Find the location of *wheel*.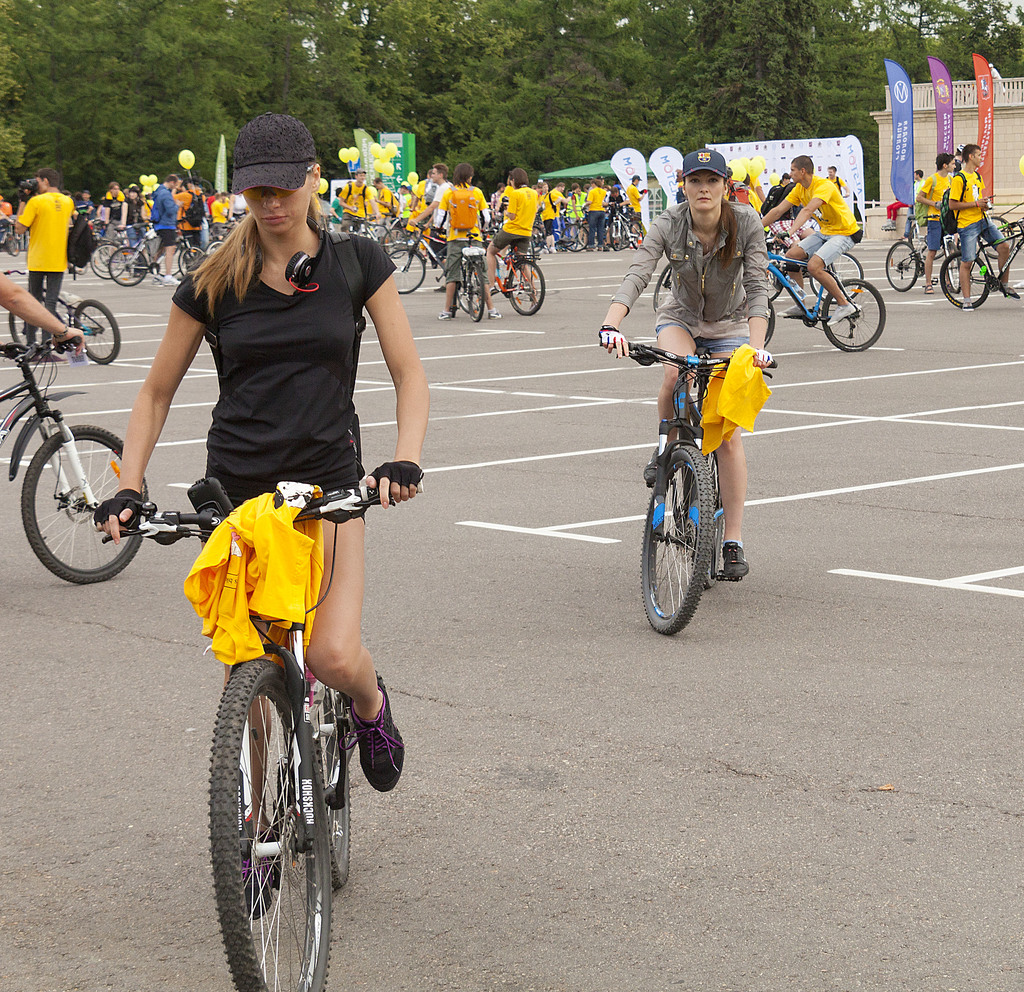
Location: (820, 278, 892, 348).
